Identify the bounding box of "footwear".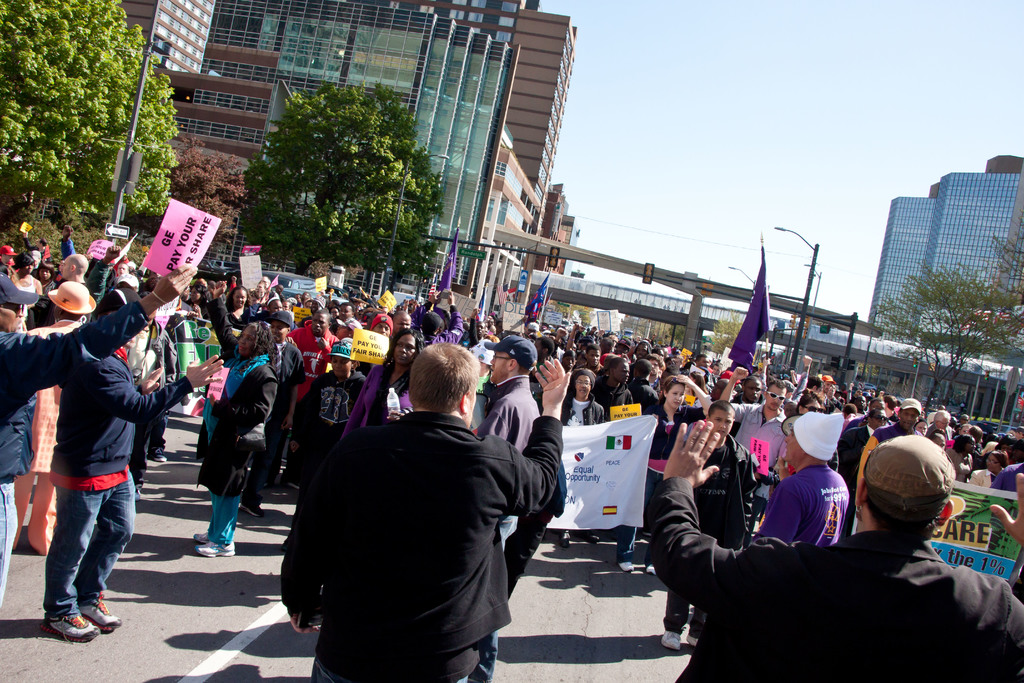
{"left": 659, "top": 625, "right": 682, "bottom": 652}.
